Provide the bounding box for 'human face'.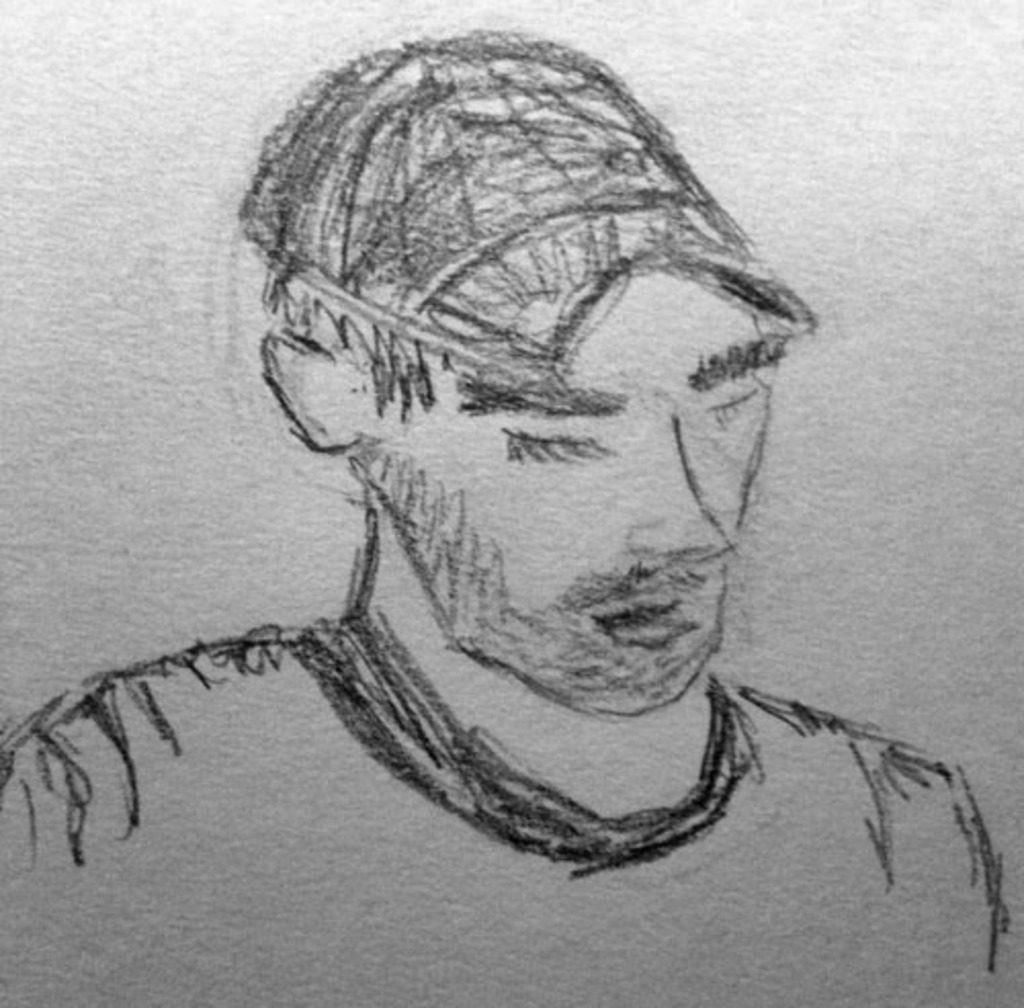
[356,270,782,719].
